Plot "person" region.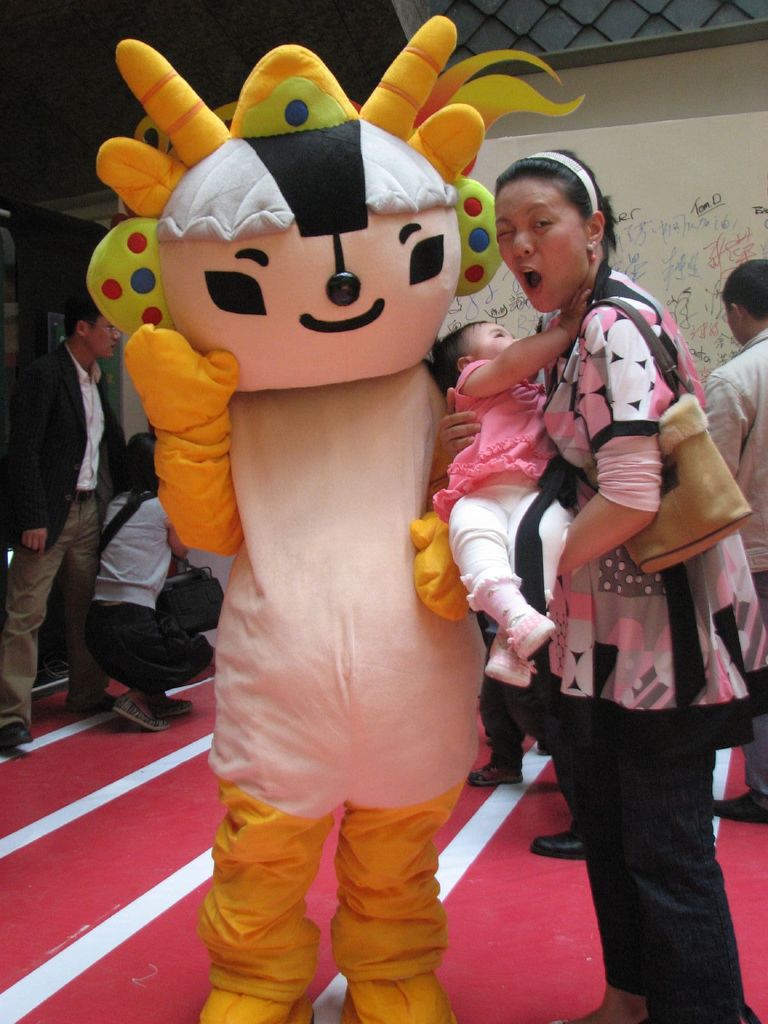
Plotted at <region>465, 680, 542, 788</region>.
